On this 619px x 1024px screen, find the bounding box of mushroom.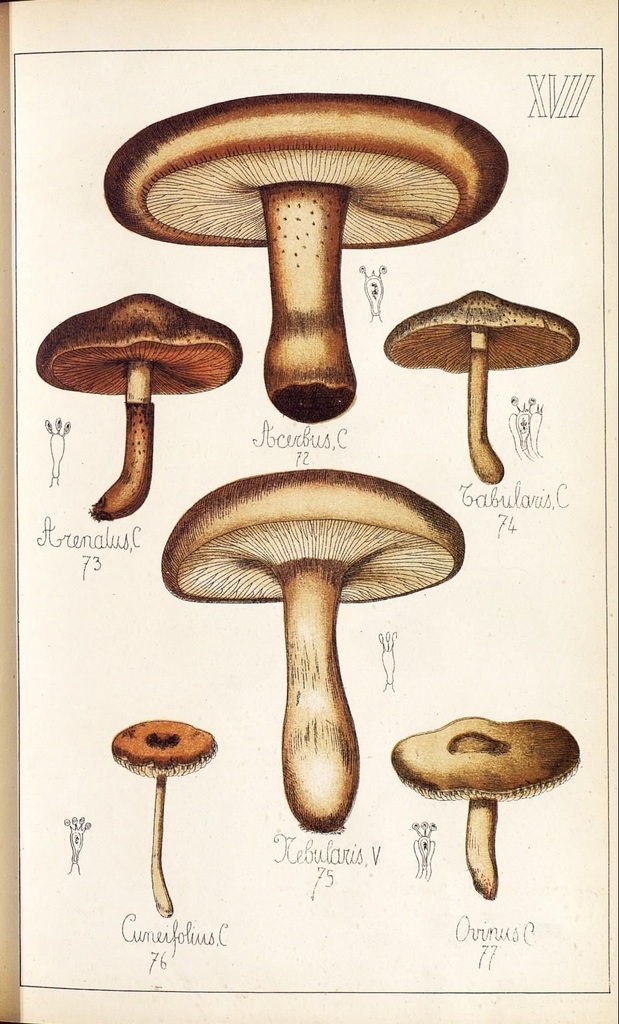
Bounding box: l=165, t=464, r=466, b=833.
